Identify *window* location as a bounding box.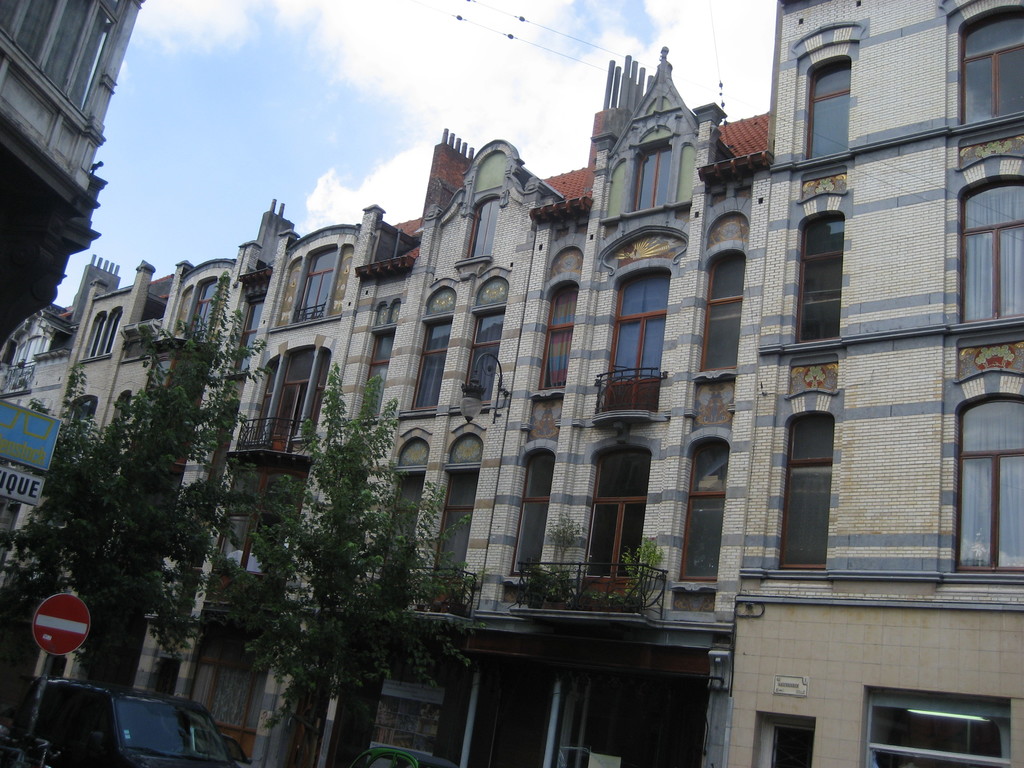
(left=542, top=287, right=574, bottom=392).
